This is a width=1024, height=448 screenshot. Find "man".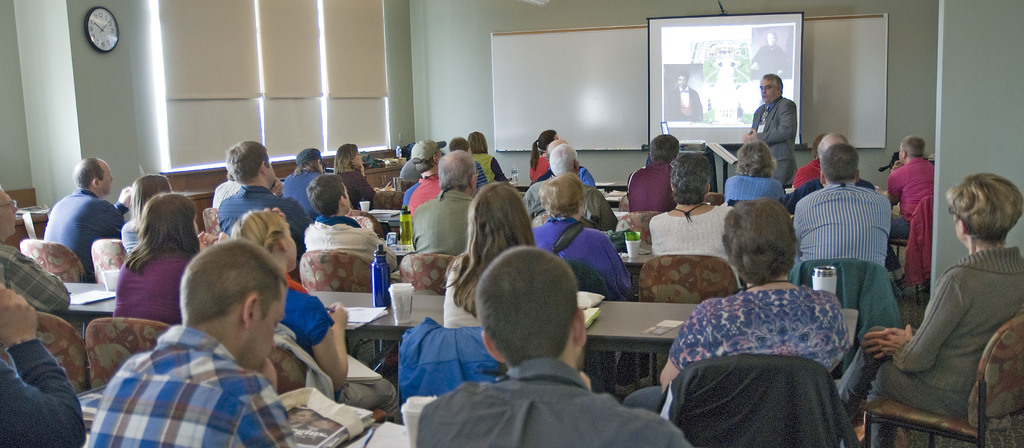
Bounding box: [778, 131, 876, 218].
